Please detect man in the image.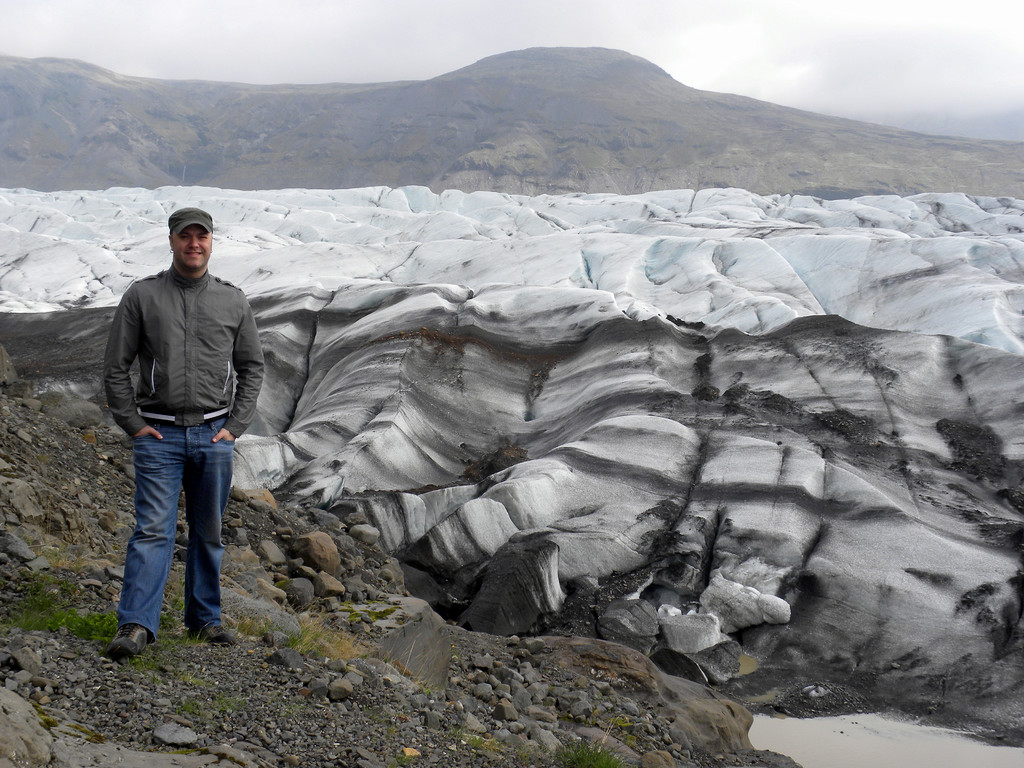
detection(91, 210, 267, 657).
